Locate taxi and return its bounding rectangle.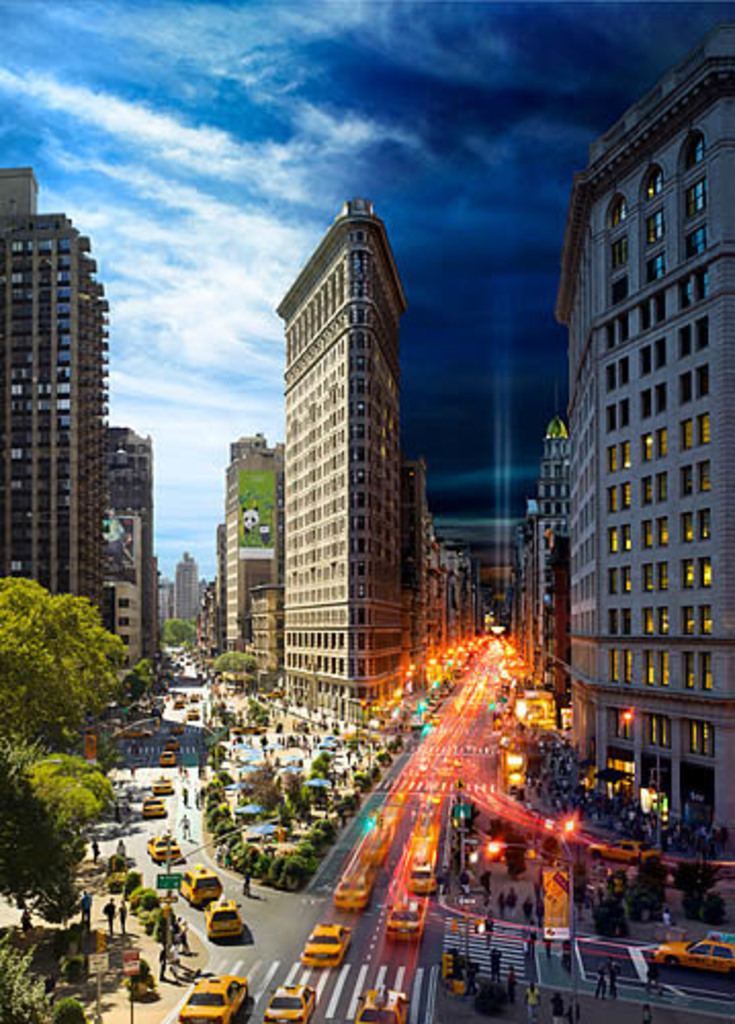
166:717:188:737.
